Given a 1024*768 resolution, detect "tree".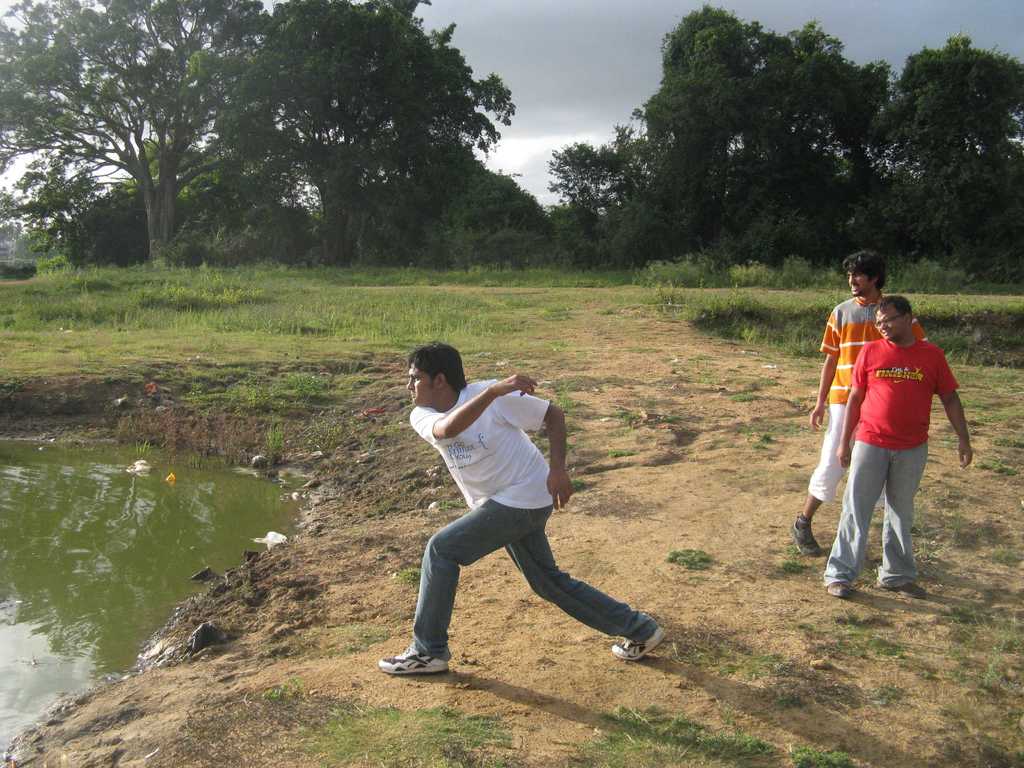
BBox(541, 3, 1021, 264).
